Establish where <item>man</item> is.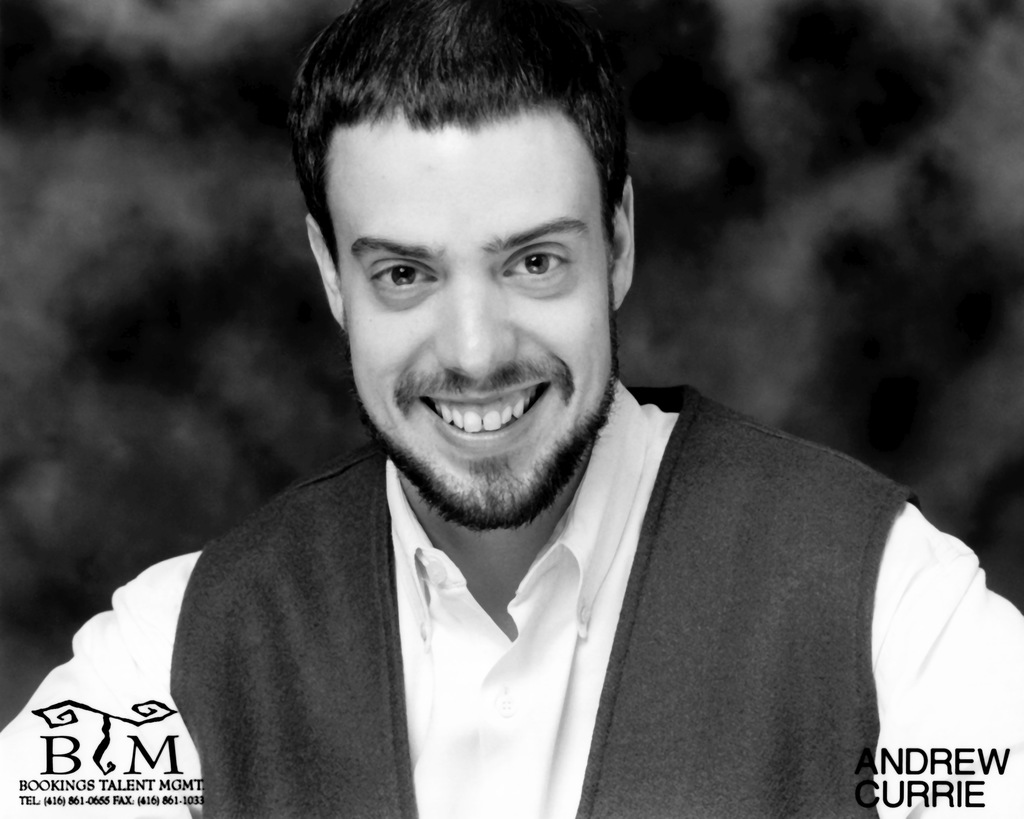
Established at 68:25:1000:802.
